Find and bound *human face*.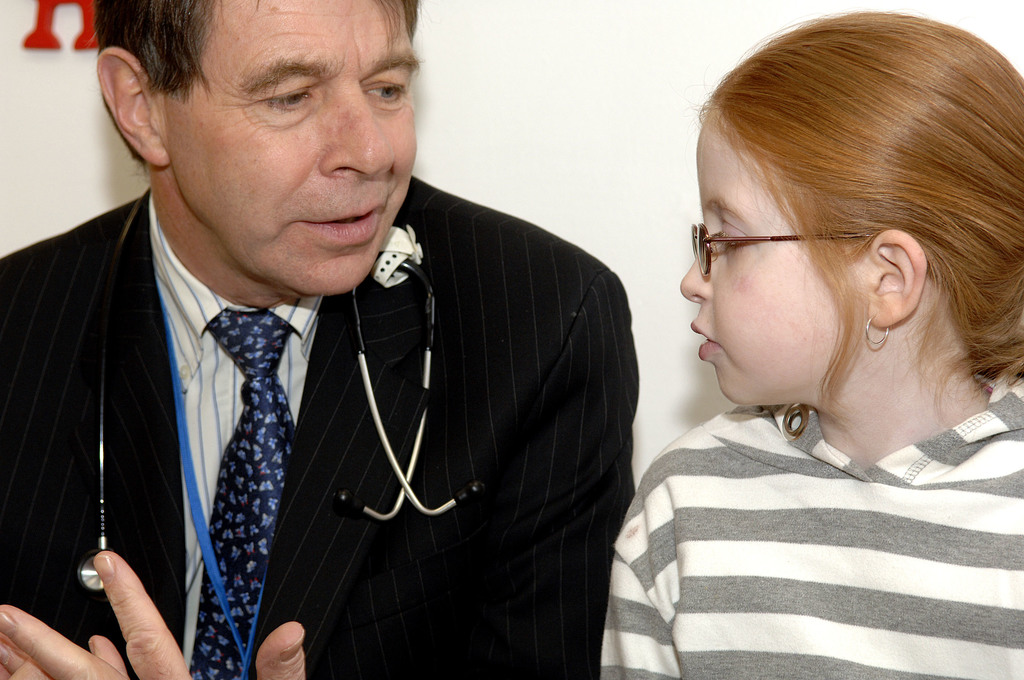
Bound: bbox=(169, 1, 421, 293).
